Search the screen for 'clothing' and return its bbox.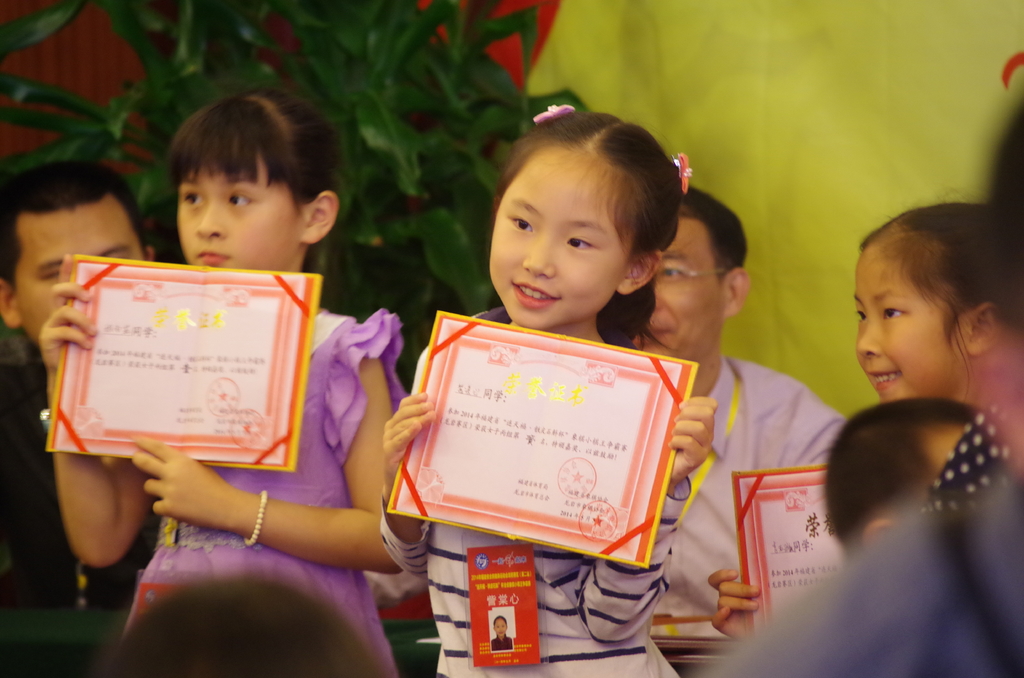
Found: [381, 262, 698, 618].
